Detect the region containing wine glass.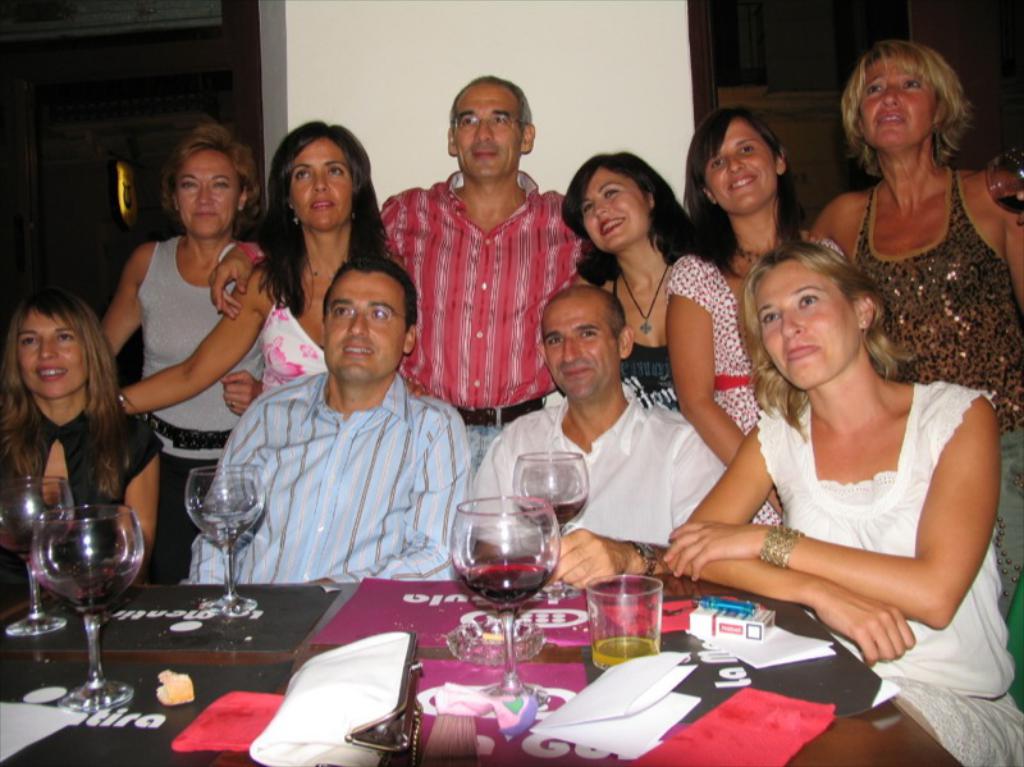
select_region(184, 462, 265, 617).
